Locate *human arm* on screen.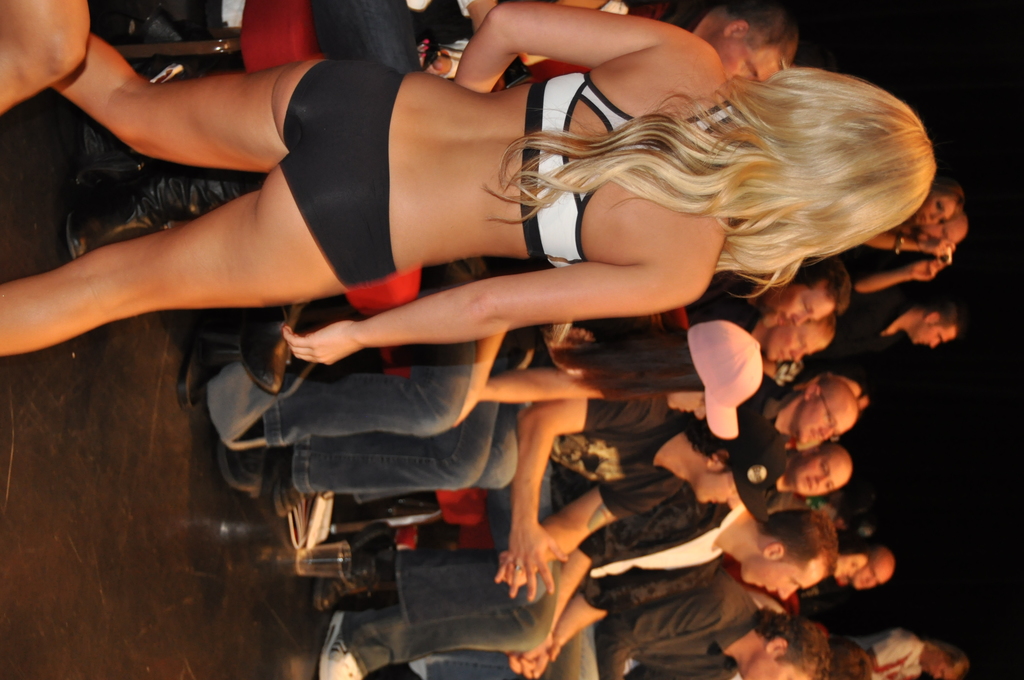
On screen at (x1=853, y1=256, x2=945, y2=302).
